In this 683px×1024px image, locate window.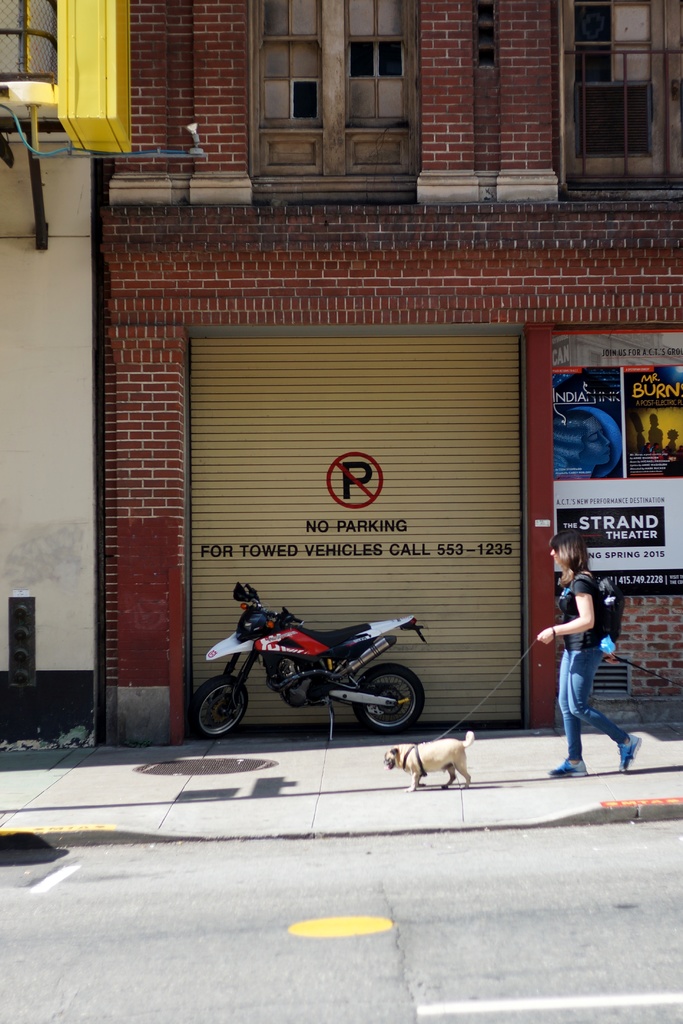
Bounding box: <box>253,0,413,195</box>.
